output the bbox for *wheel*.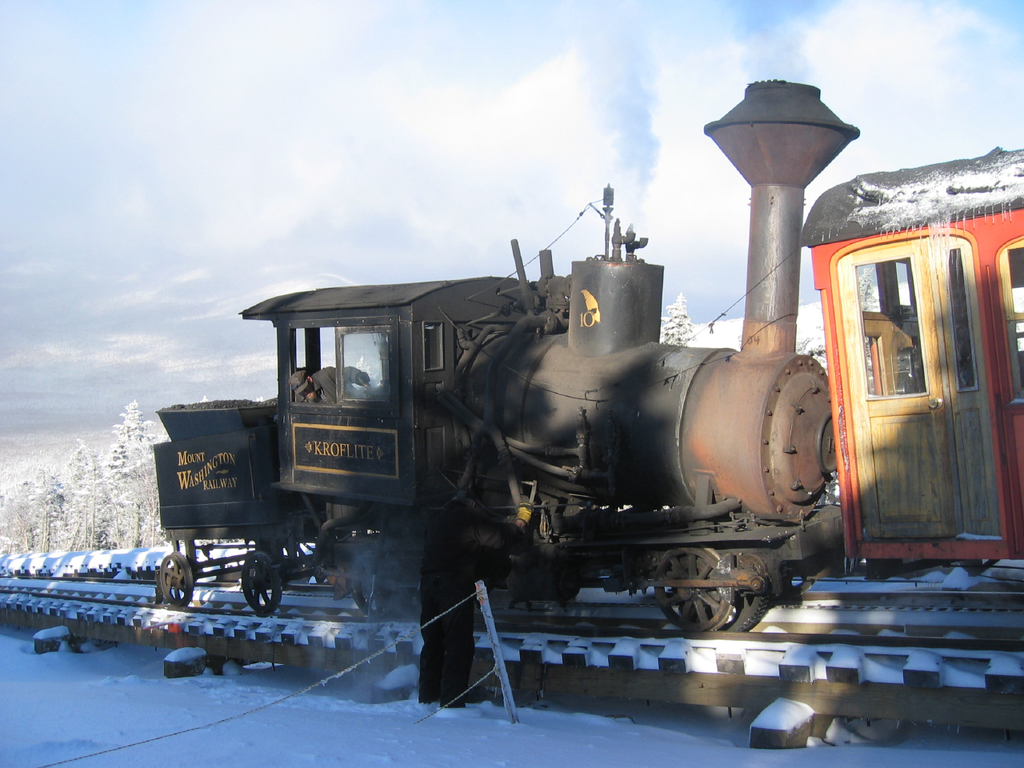
pyautogui.locateOnScreen(158, 546, 198, 605).
